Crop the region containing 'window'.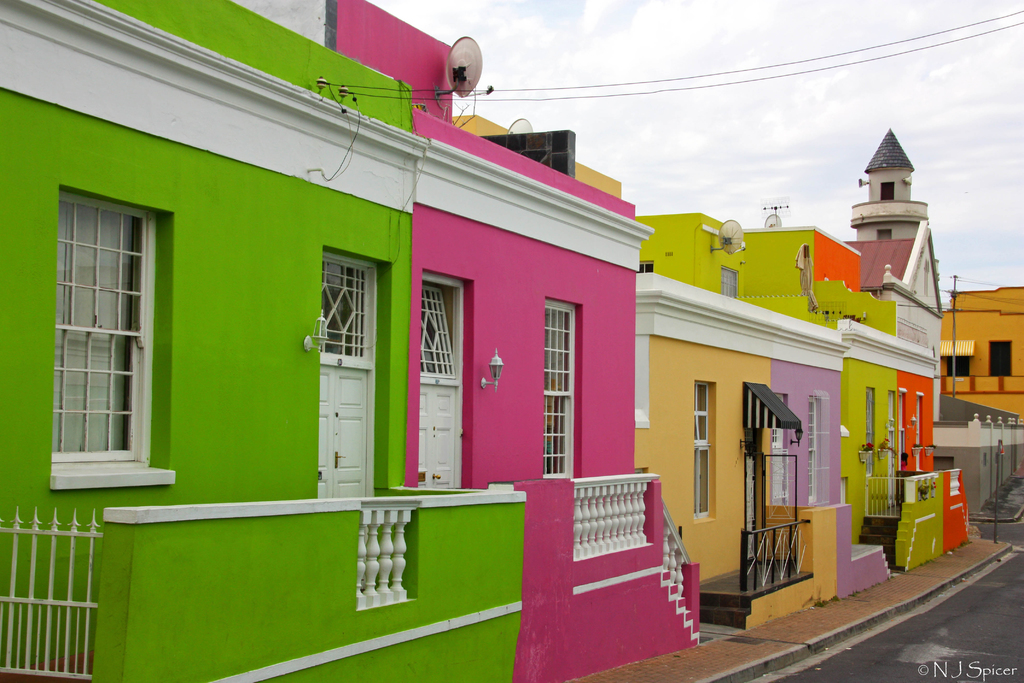
Crop region: 317:251:374:365.
